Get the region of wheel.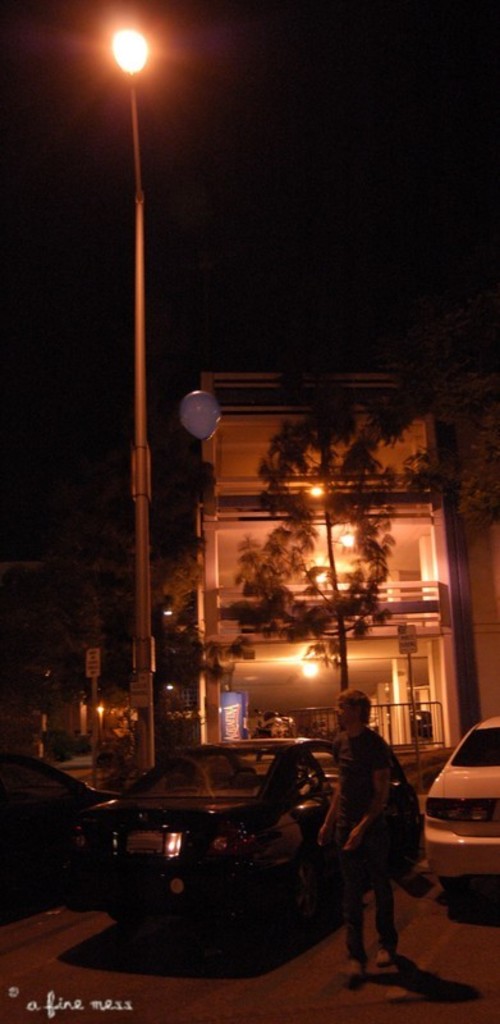
(x1=263, y1=859, x2=332, y2=934).
